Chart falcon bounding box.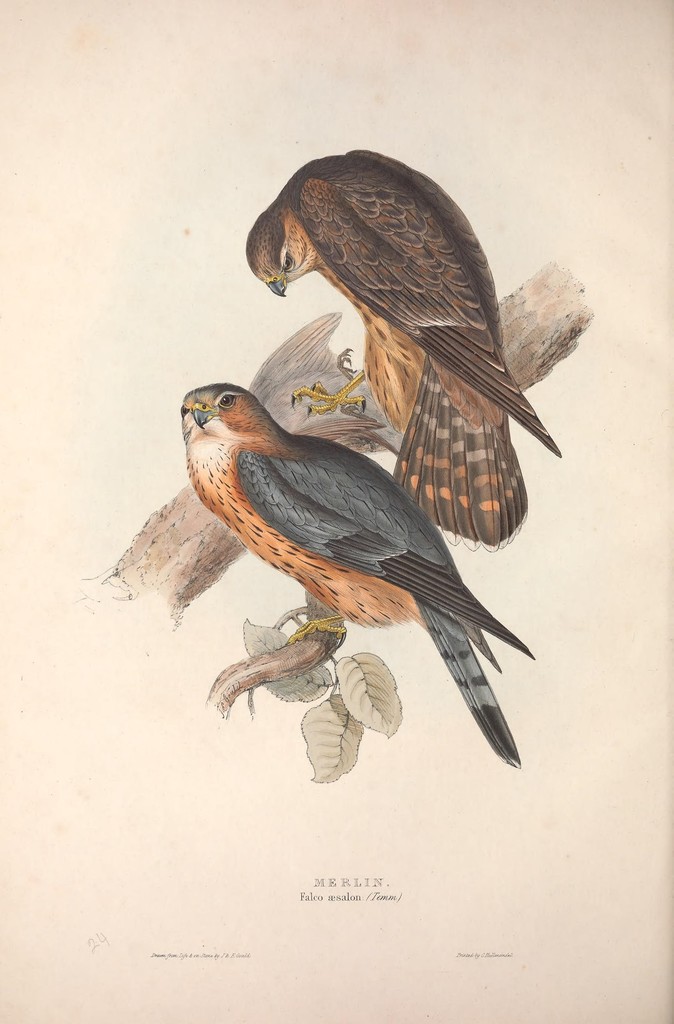
Charted: 168, 380, 529, 779.
